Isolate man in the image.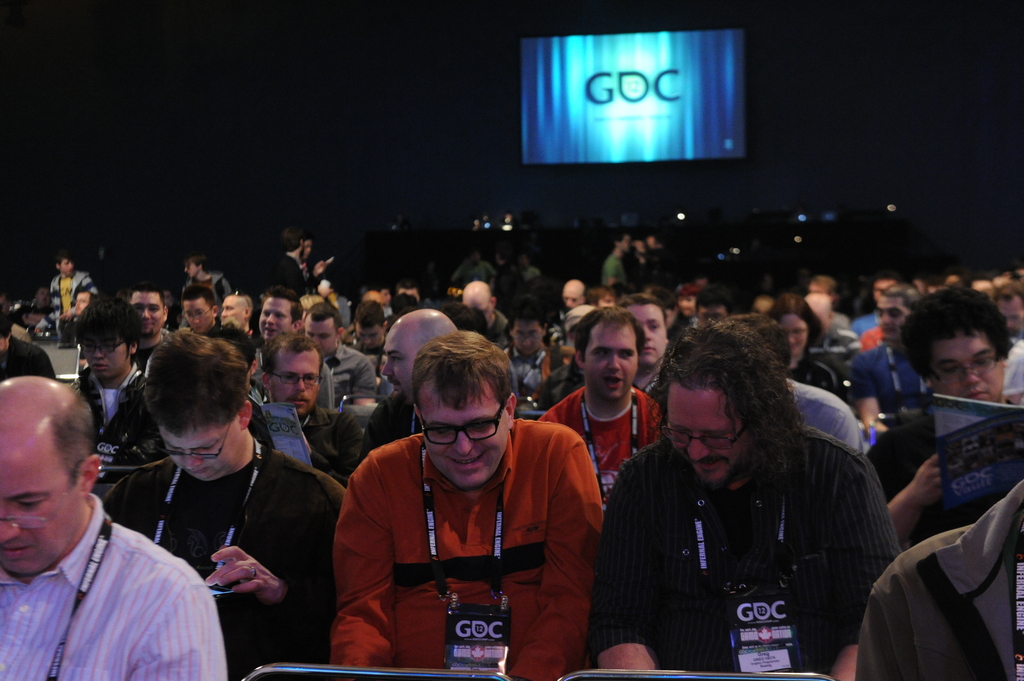
Isolated region: 129 285 169 369.
